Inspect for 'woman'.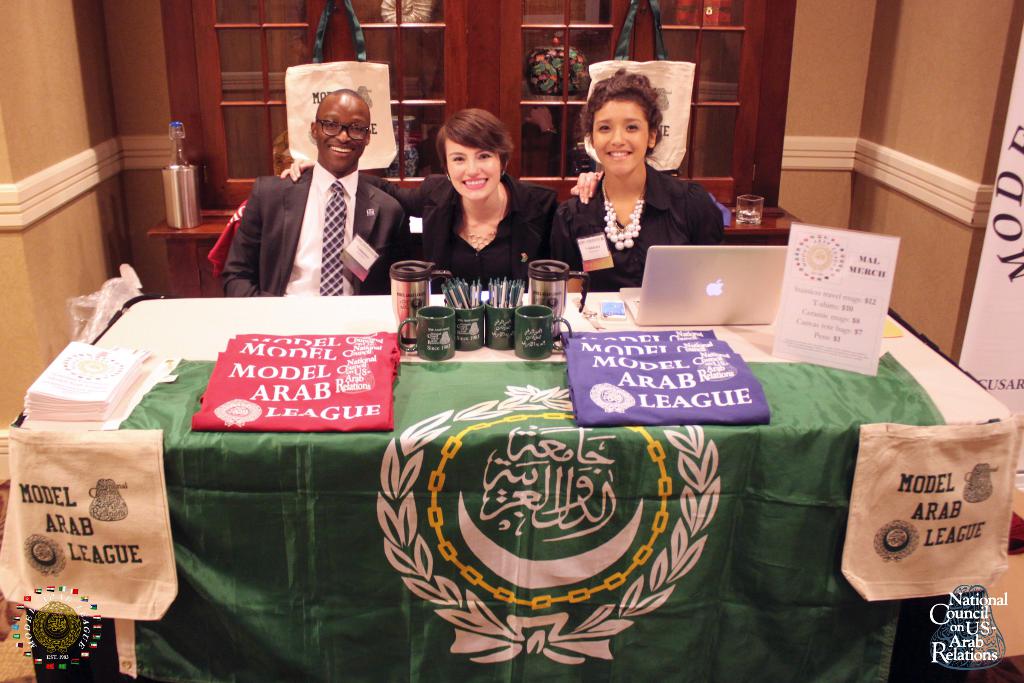
Inspection: Rect(562, 68, 719, 282).
